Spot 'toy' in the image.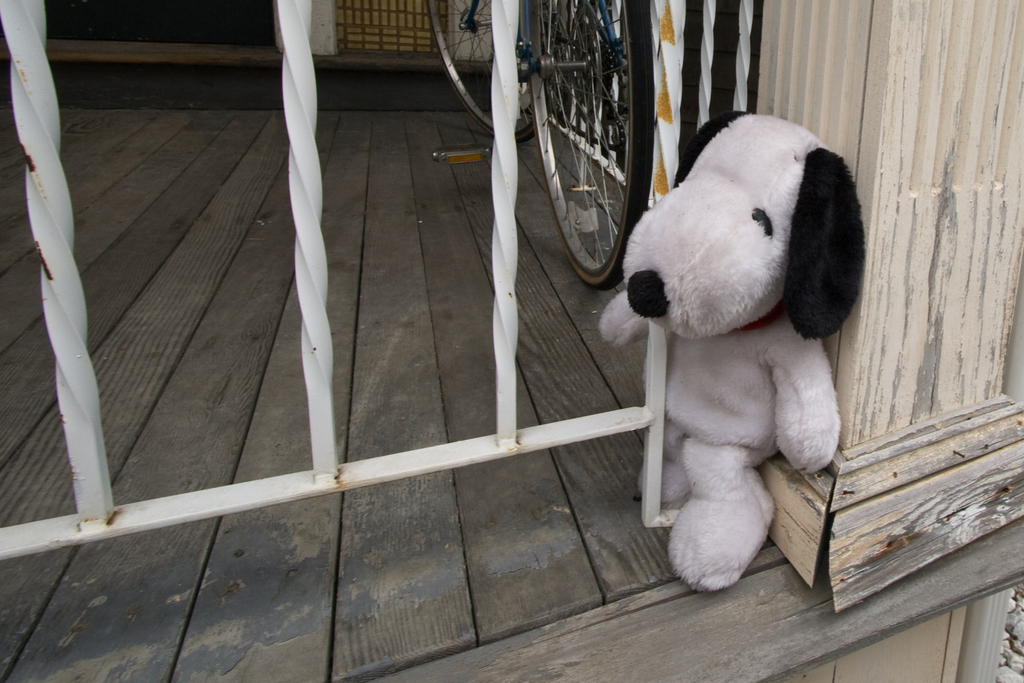
'toy' found at {"left": 601, "top": 117, "right": 869, "bottom": 597}.
